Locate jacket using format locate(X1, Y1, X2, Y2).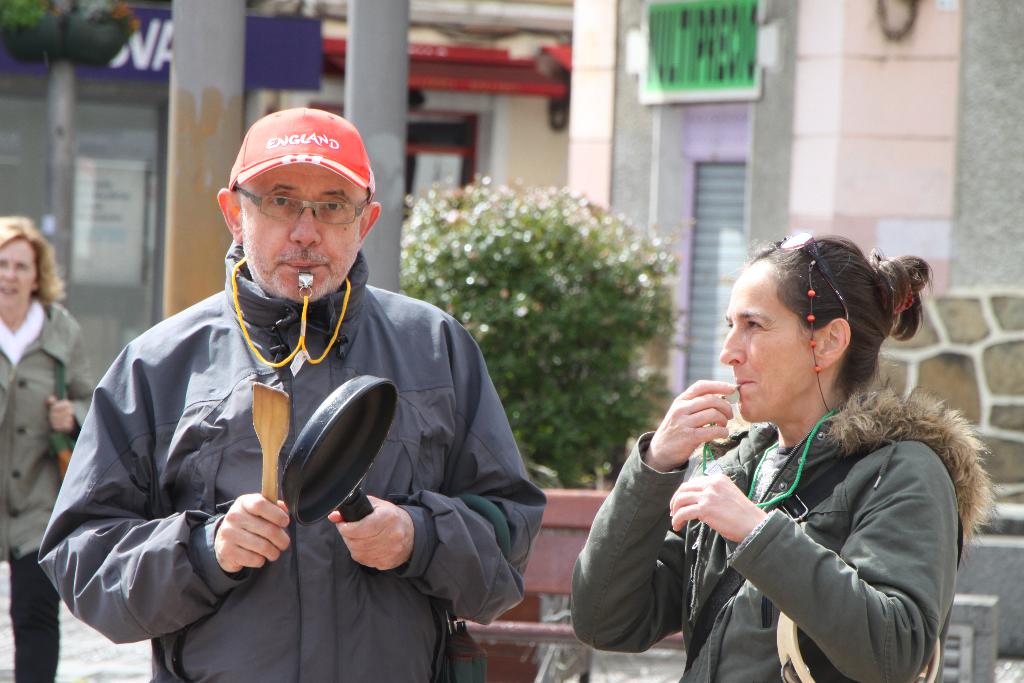
locate(0, 295, 105, 561).
